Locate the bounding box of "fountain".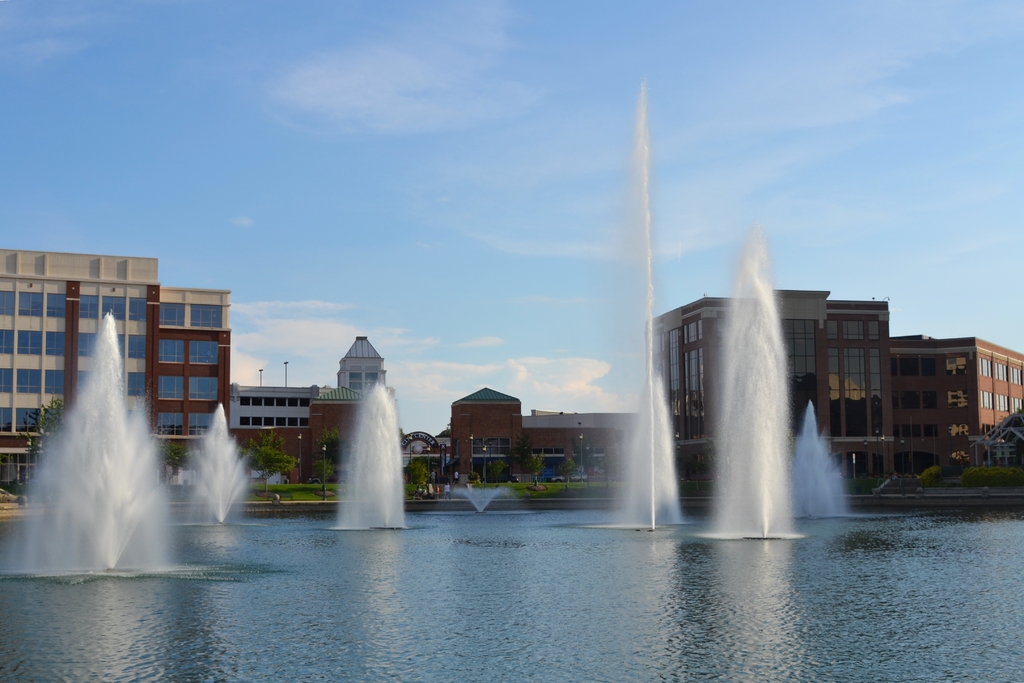
Bounding box: <box>573,58,689,556</box>.
